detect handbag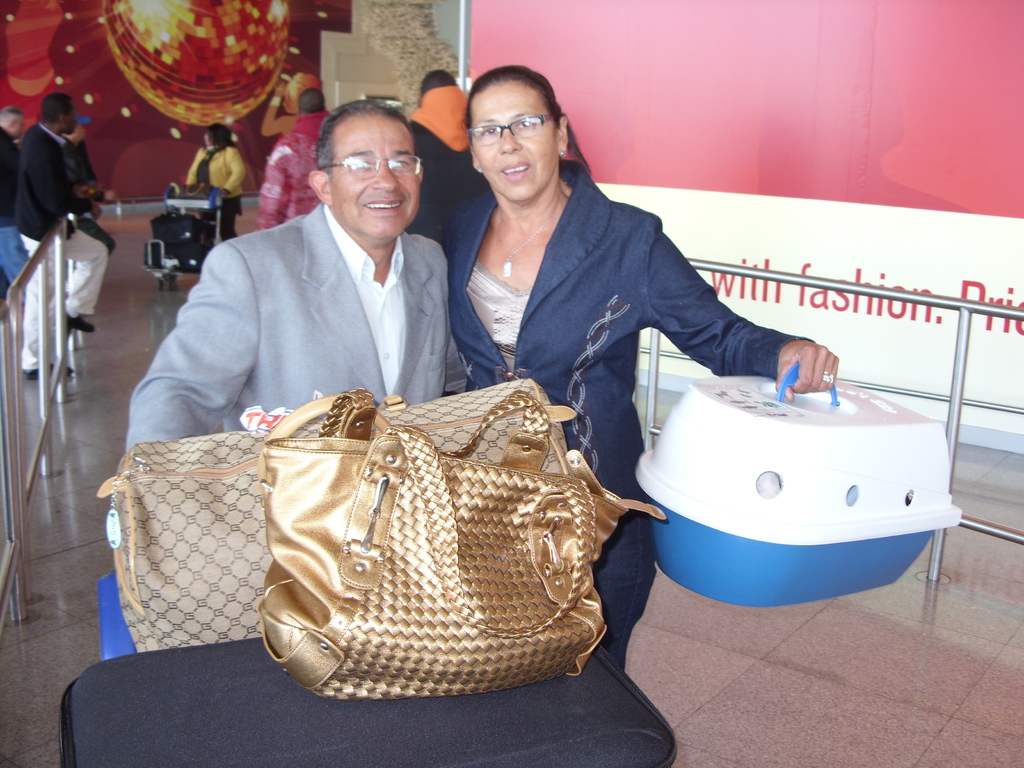
box(94, 378, 575, 654)
